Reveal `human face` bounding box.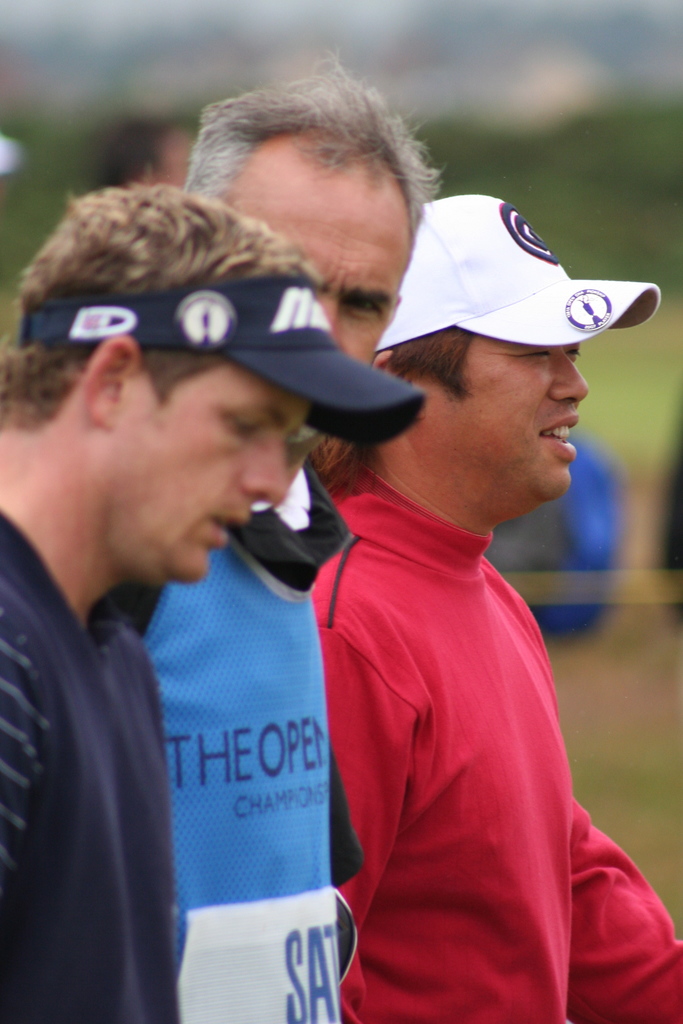
Revealed: crop(108, 368, 309, 581).
